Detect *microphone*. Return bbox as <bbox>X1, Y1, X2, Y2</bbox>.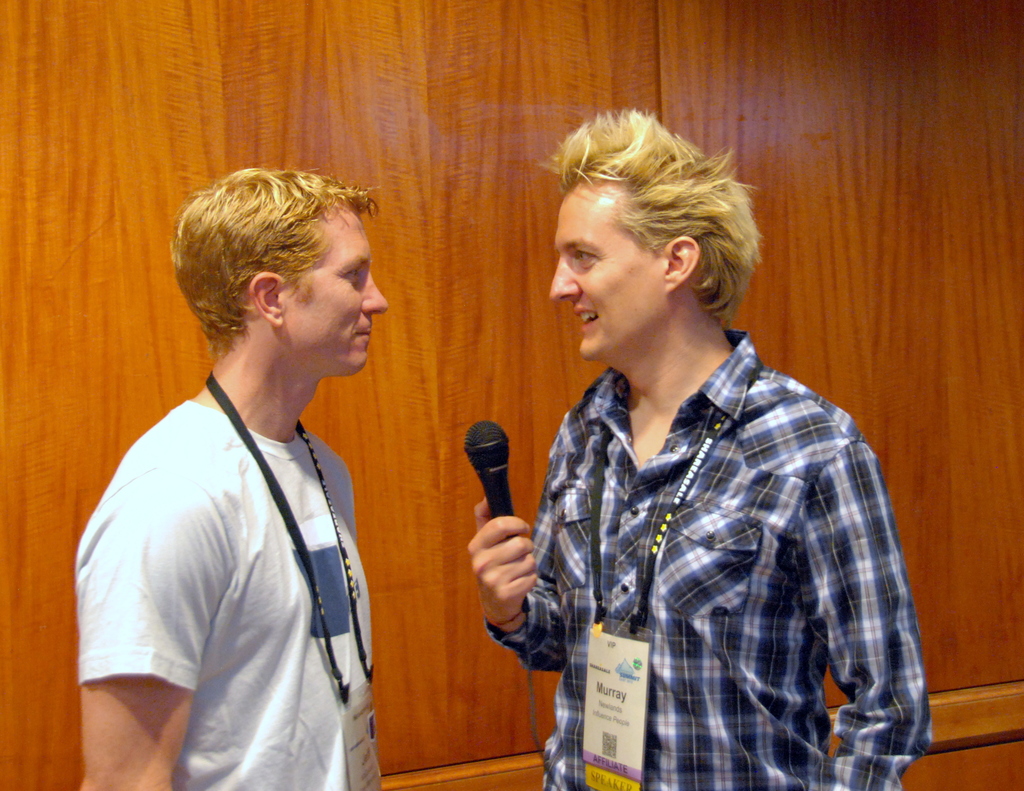
<bbox>463, 421, 531, 612</bbox>.
